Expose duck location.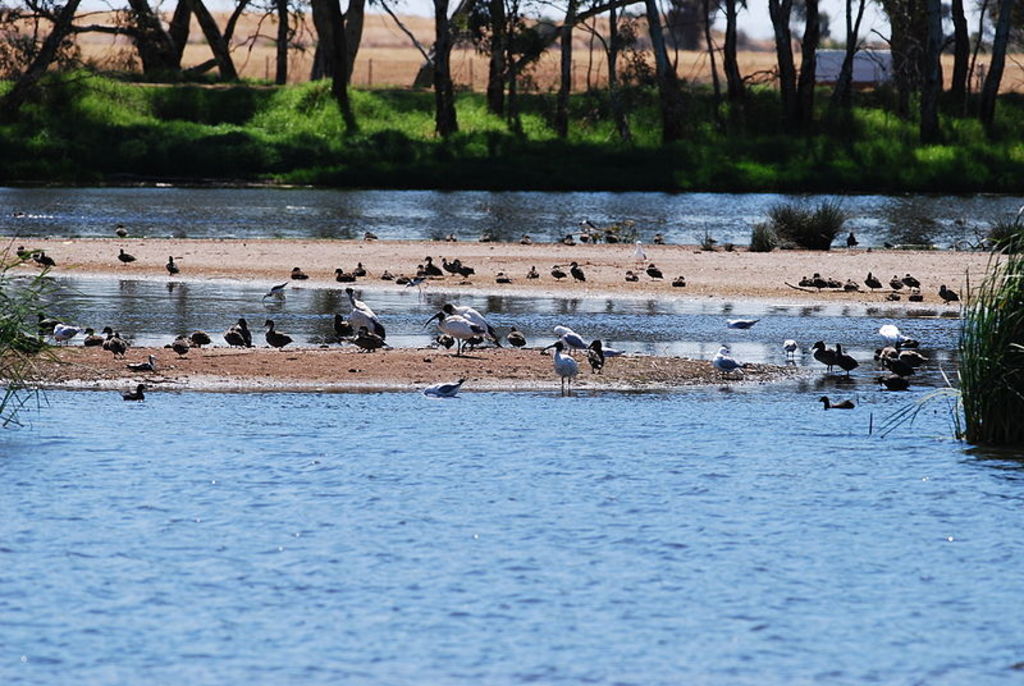
Exposed at {"left": 425, "top": 310, "right": 486, "bottom": 356}.
